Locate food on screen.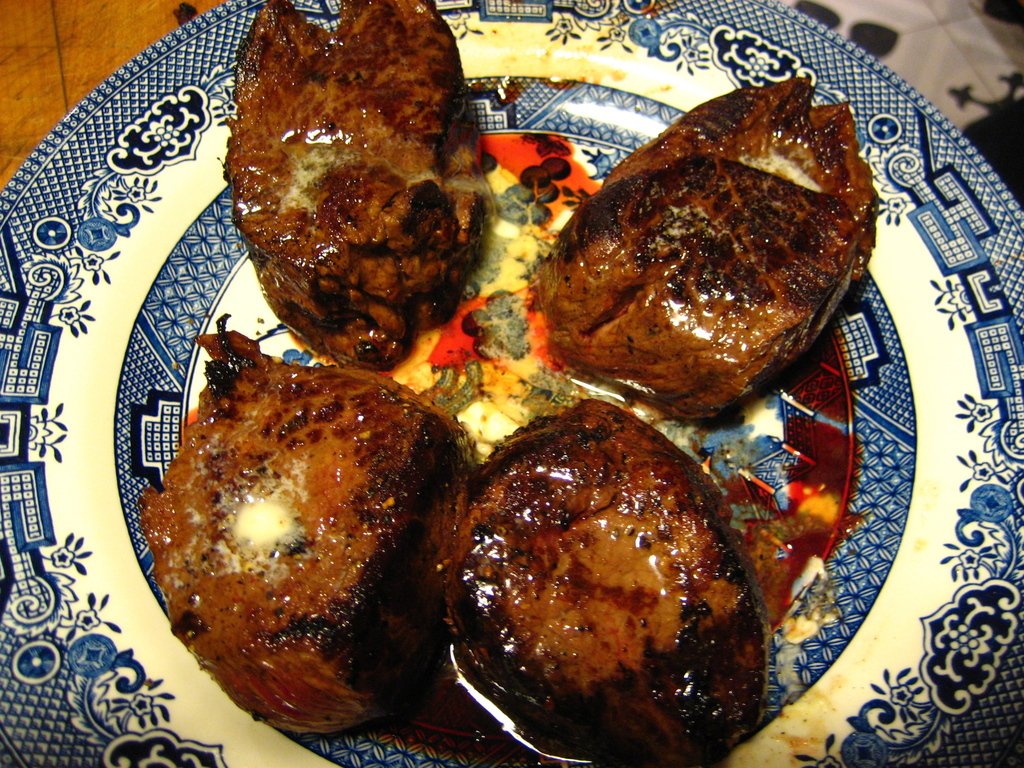
On screen at 223:0:491:369.
